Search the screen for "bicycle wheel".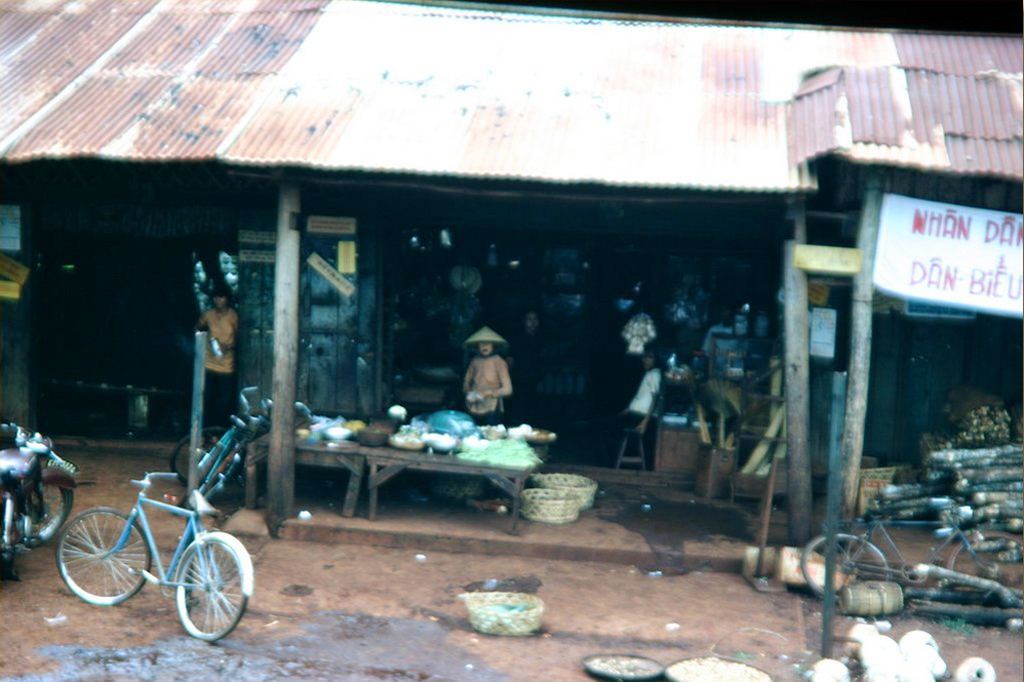
Found at x1=59 y1=517 x2=145 y2=622.
